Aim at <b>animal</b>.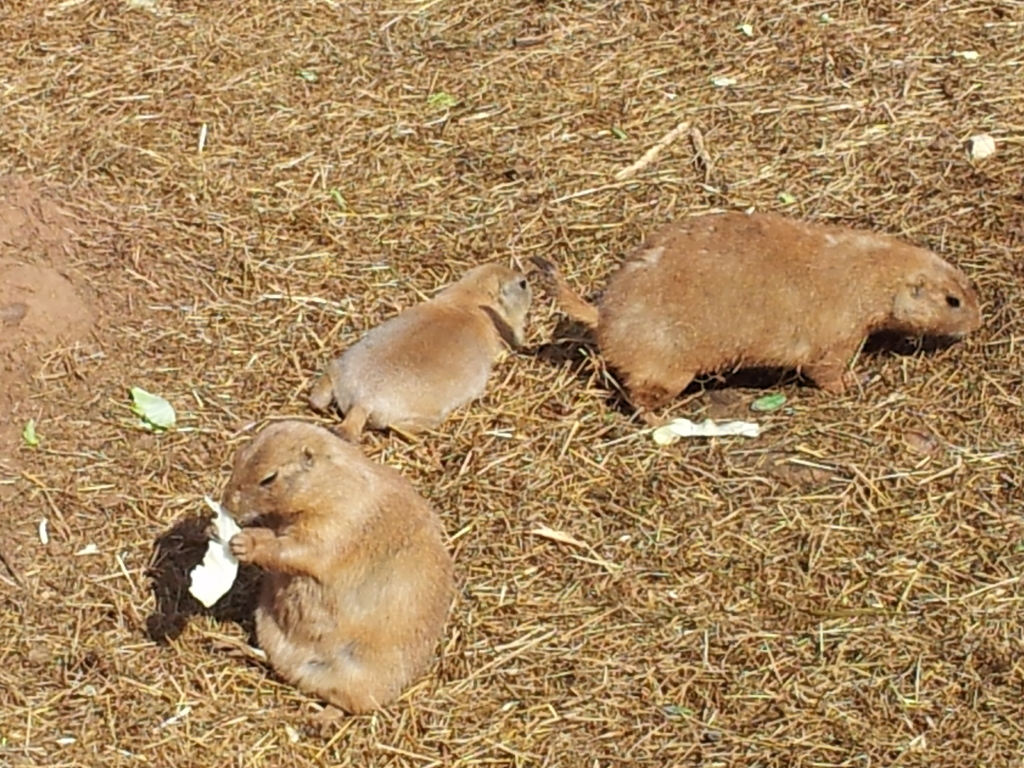
Aimed at left=203, top=415, right=451, bottom=723.
